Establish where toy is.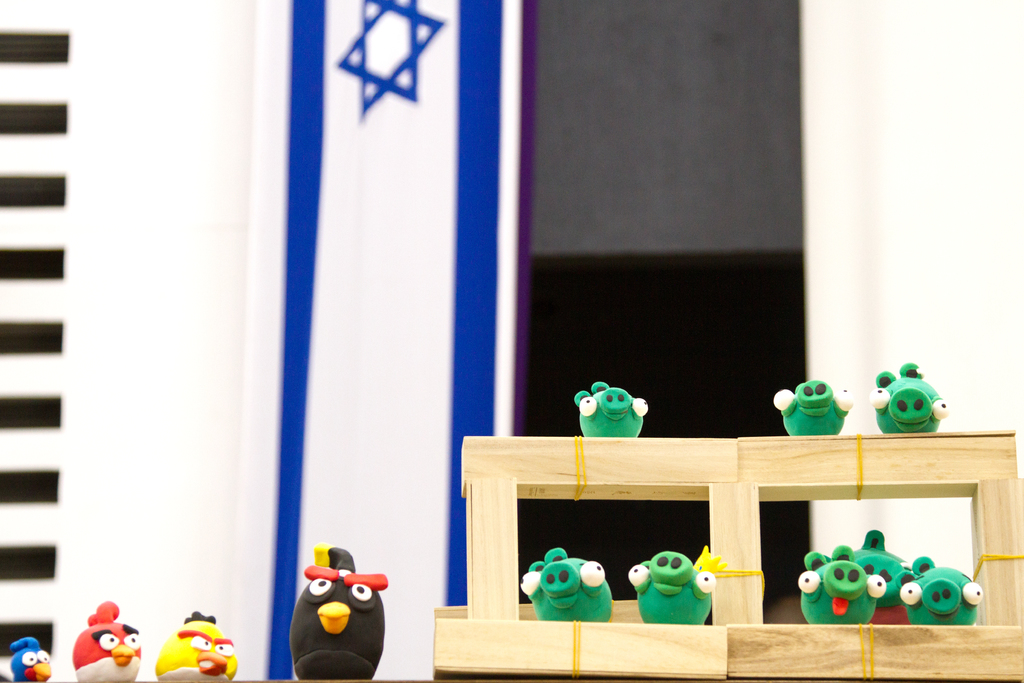
Established at <box>578,379,662,456</box>.
